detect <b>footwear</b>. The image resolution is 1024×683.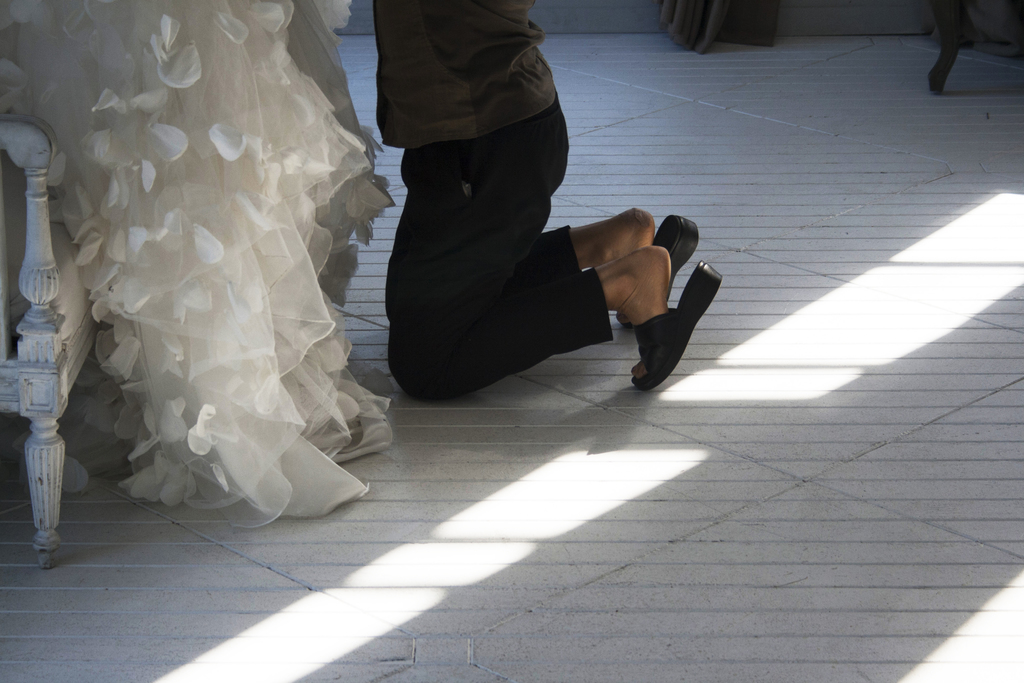
653:214:700:300.
